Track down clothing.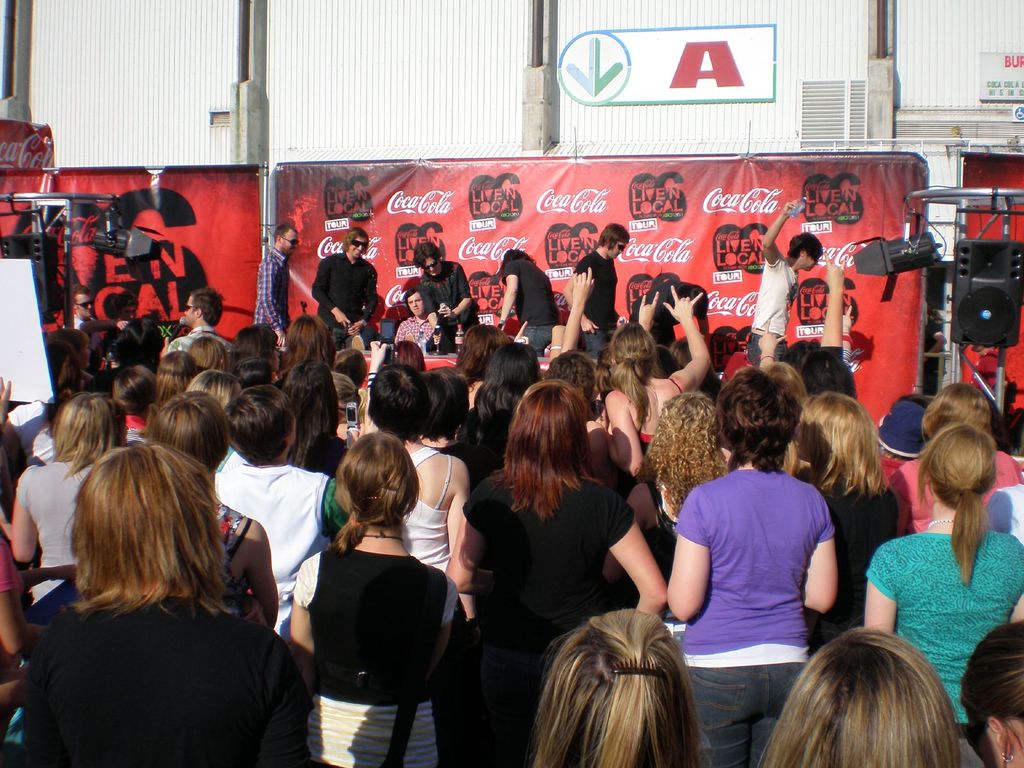
Tracked to (x1=397, y1=312, x2=436, y2=345).
